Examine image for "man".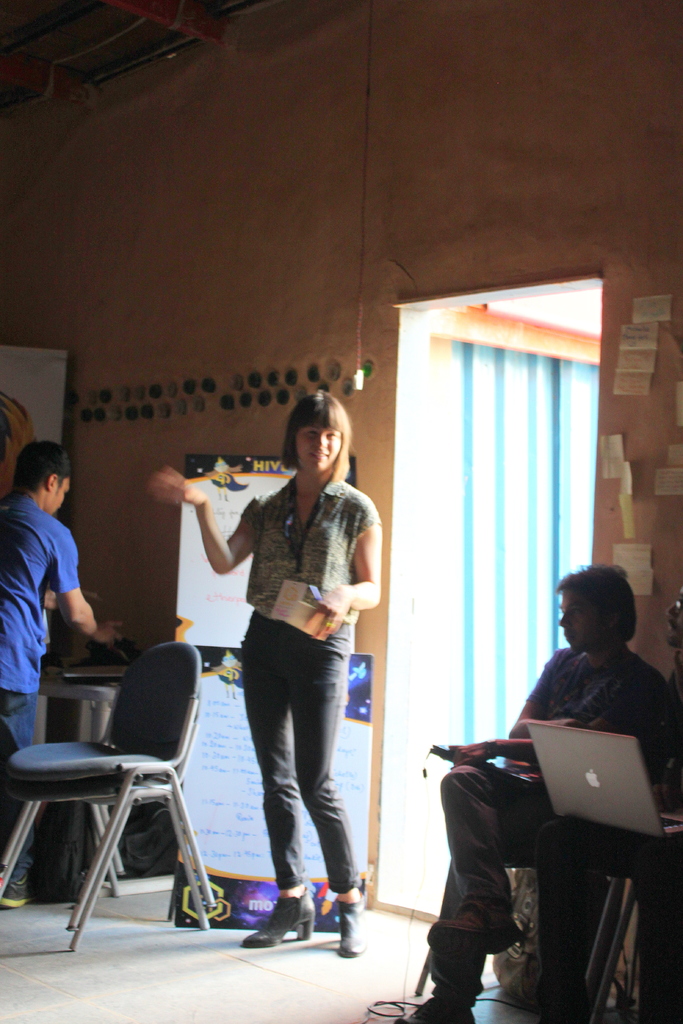
Examination result: locate(0, 438, 126, 906).
